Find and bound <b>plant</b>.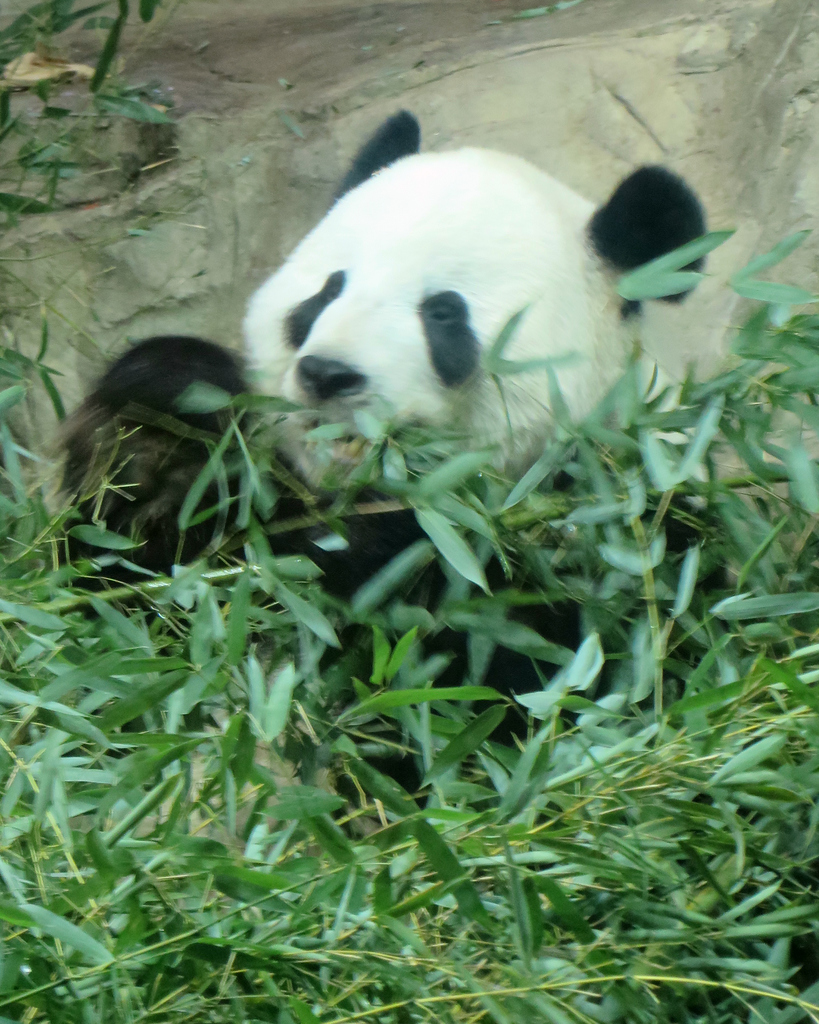
Bound: x1=0 y1=0 x2=181 y2=221.
